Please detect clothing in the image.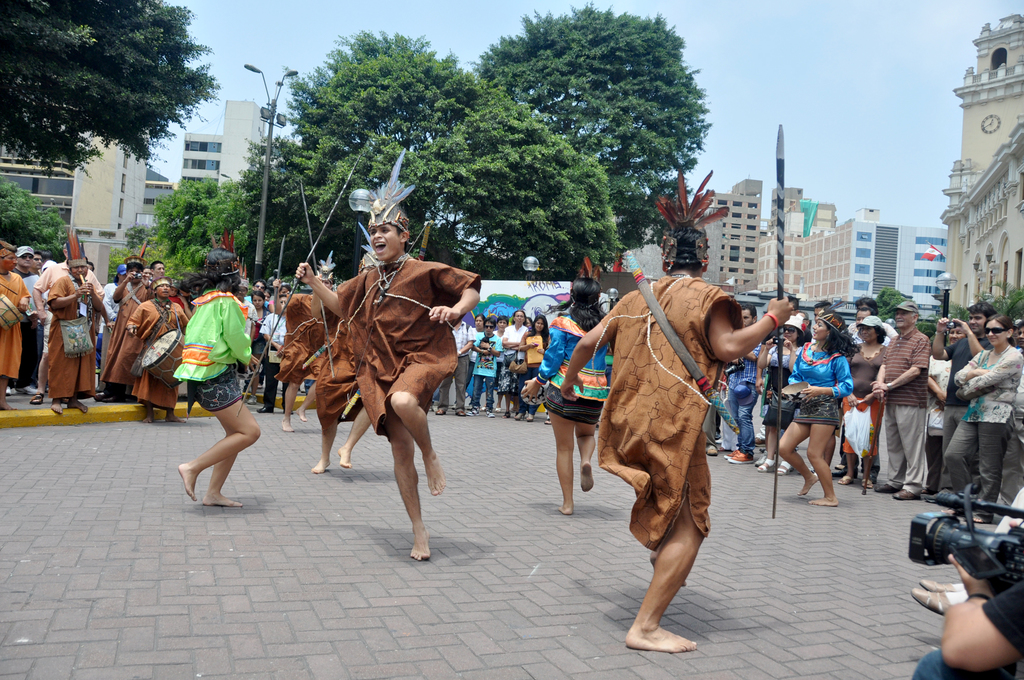
881,327,929,403.
